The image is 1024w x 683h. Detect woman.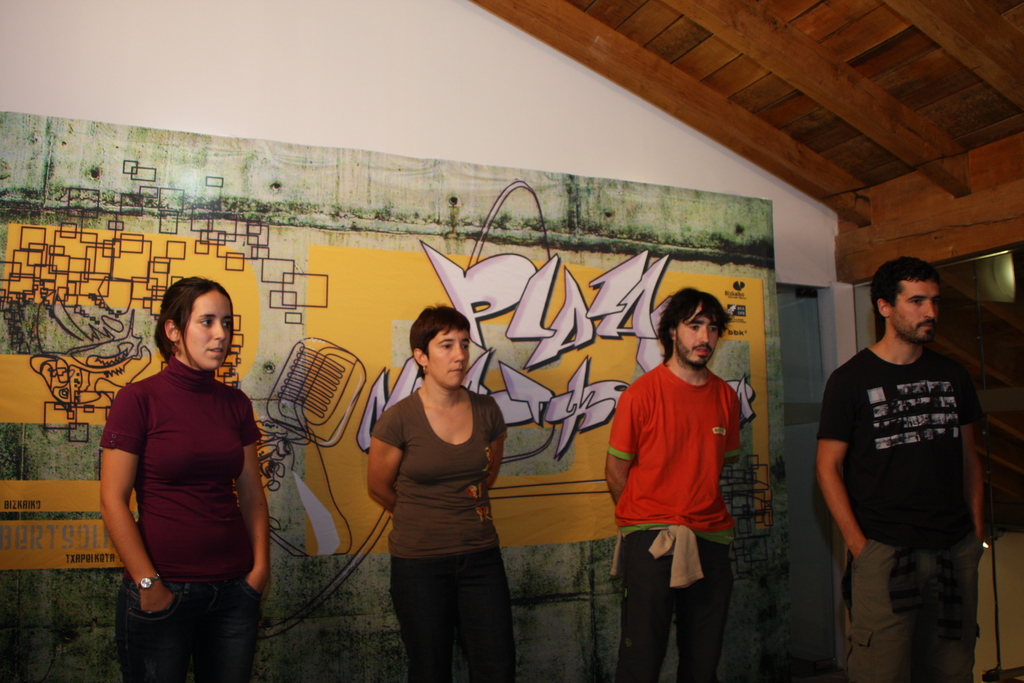
Detection: [96, 276, 268, 682].
